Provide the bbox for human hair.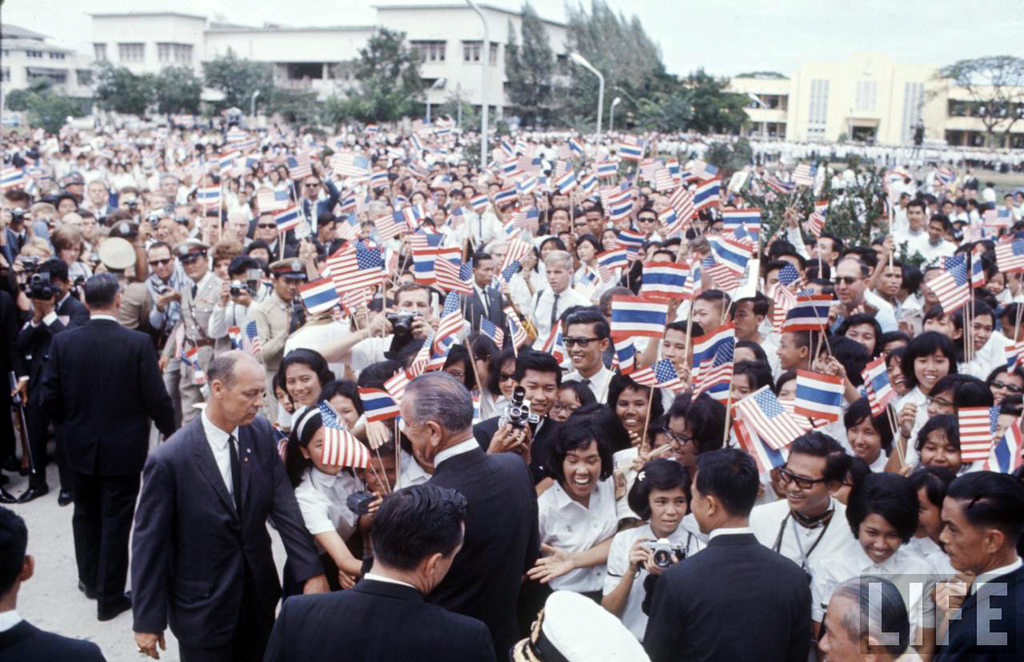
x1=315, y1=377, x2=370, y2=418.
